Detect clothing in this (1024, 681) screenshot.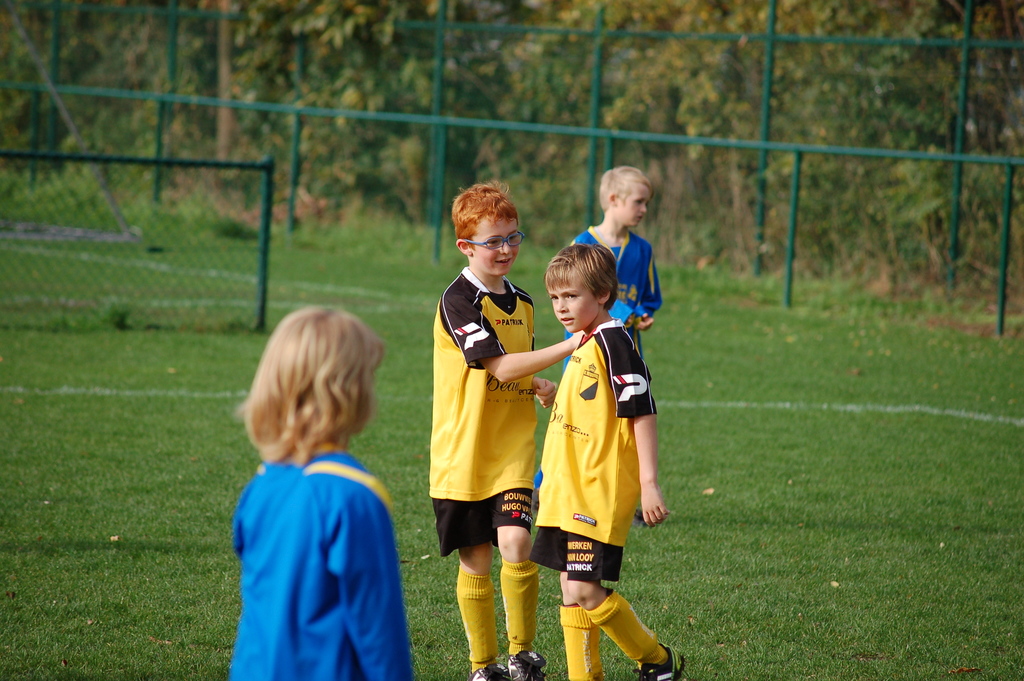
Detection: <region>432, 264, 534, 674</region>.
